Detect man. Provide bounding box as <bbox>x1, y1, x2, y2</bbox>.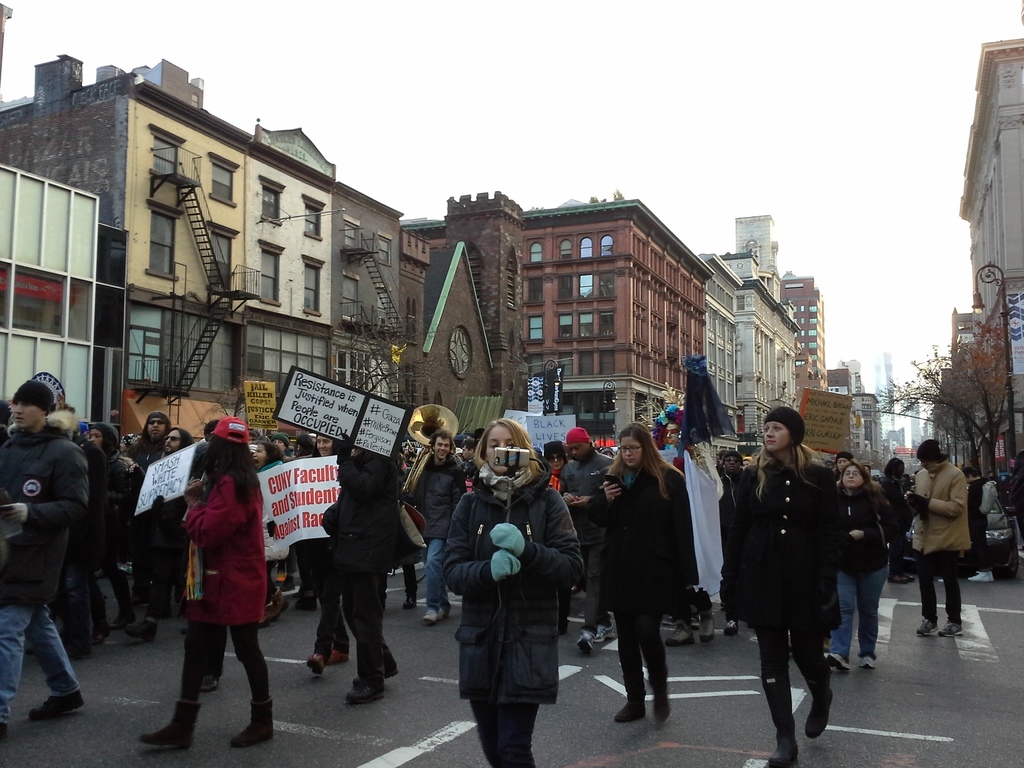
<bbox>459, 433, 479, 480</bbox>.
